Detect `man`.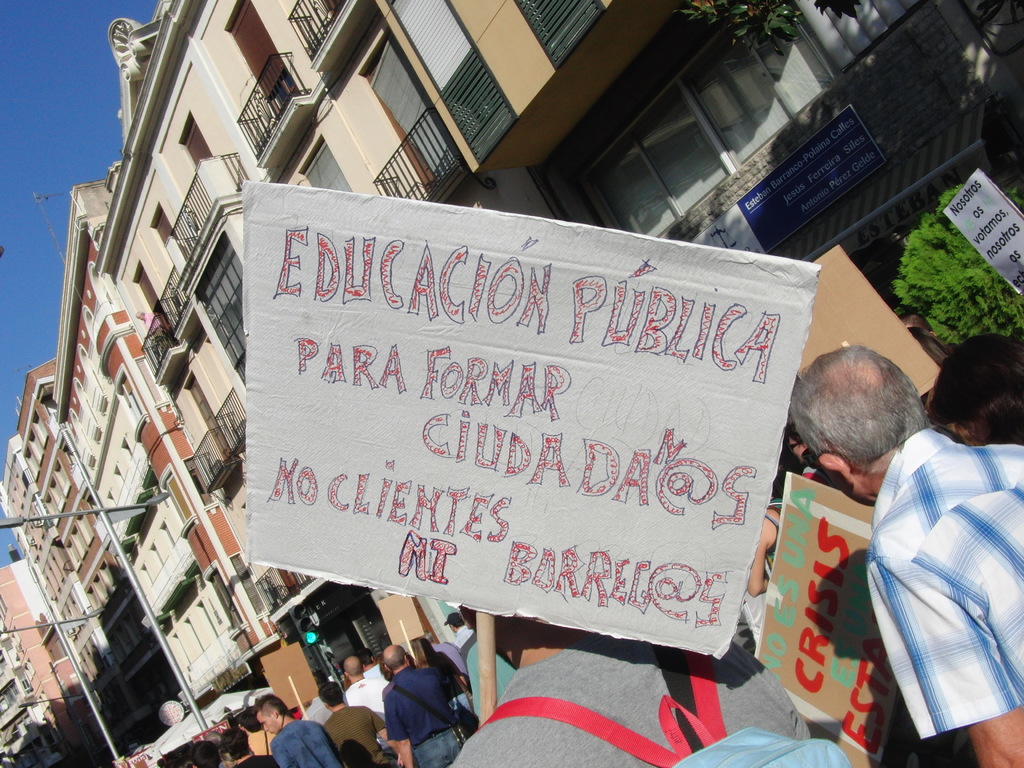
Detected at rect(751, 349, 1023, 762).
